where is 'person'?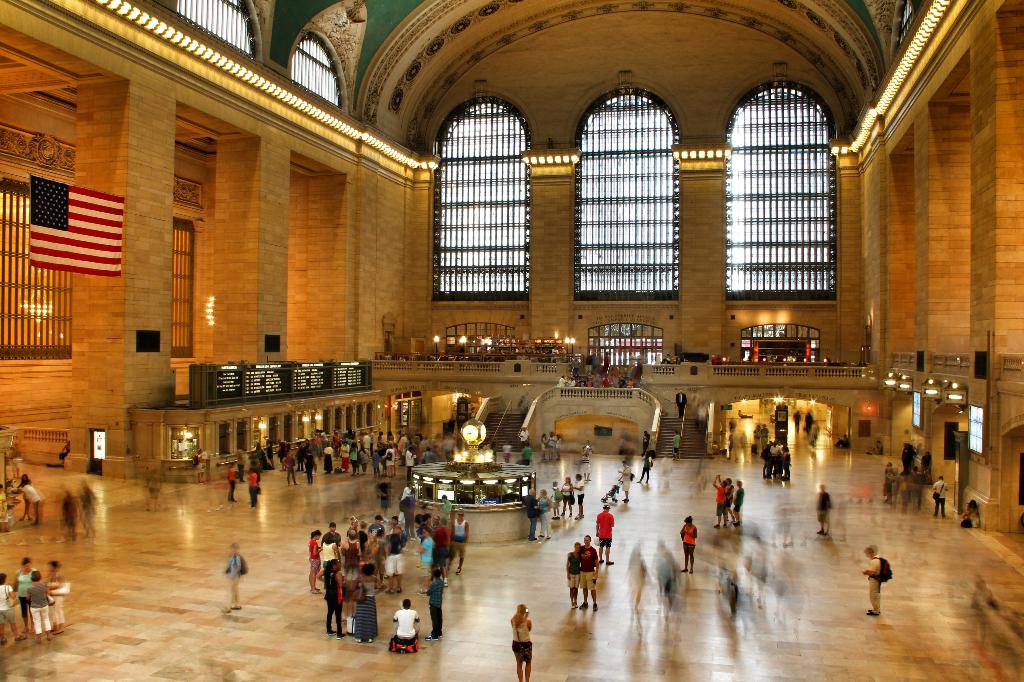
348/515/358/529.
